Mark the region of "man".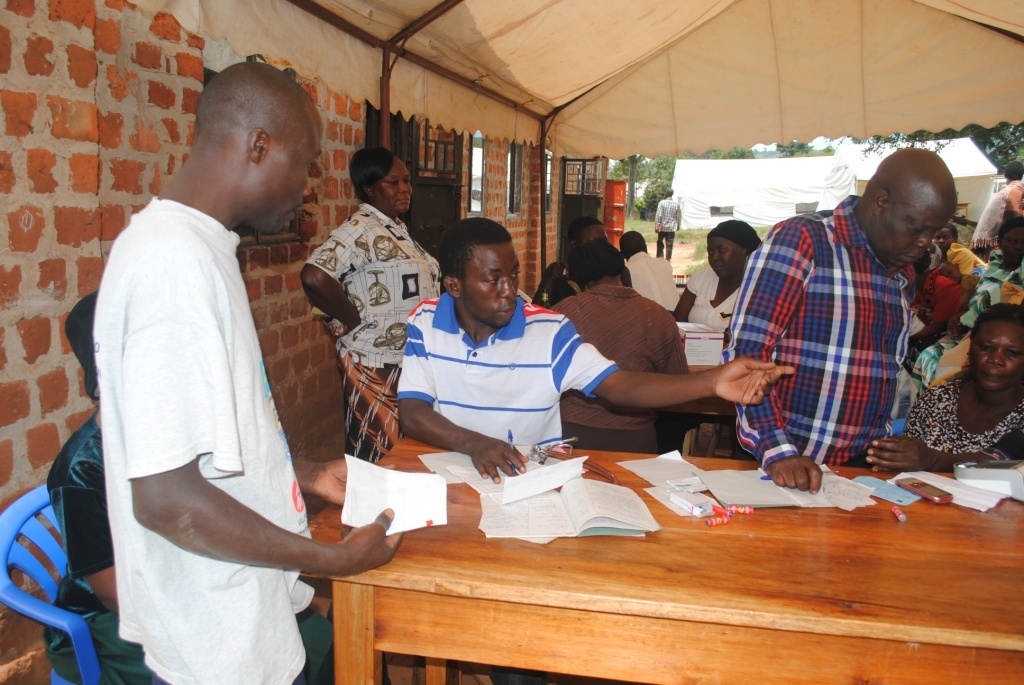
Region: l=91, t=59, r=404, b=684.
